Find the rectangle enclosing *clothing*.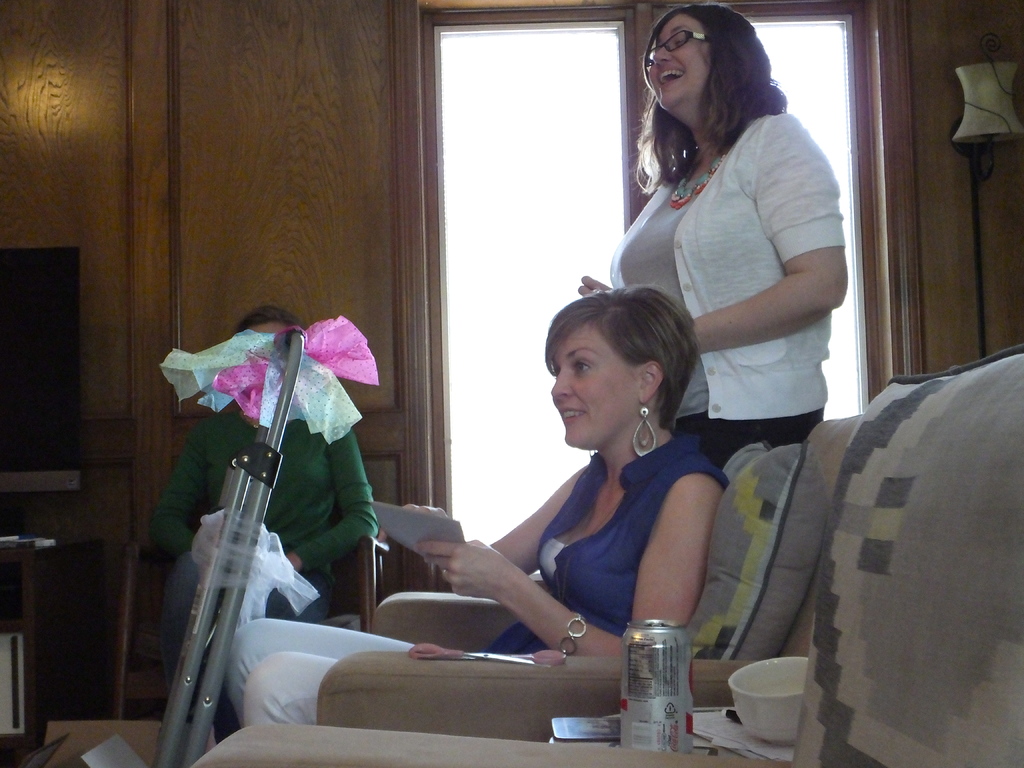
box(221, 434, 731, 728).
